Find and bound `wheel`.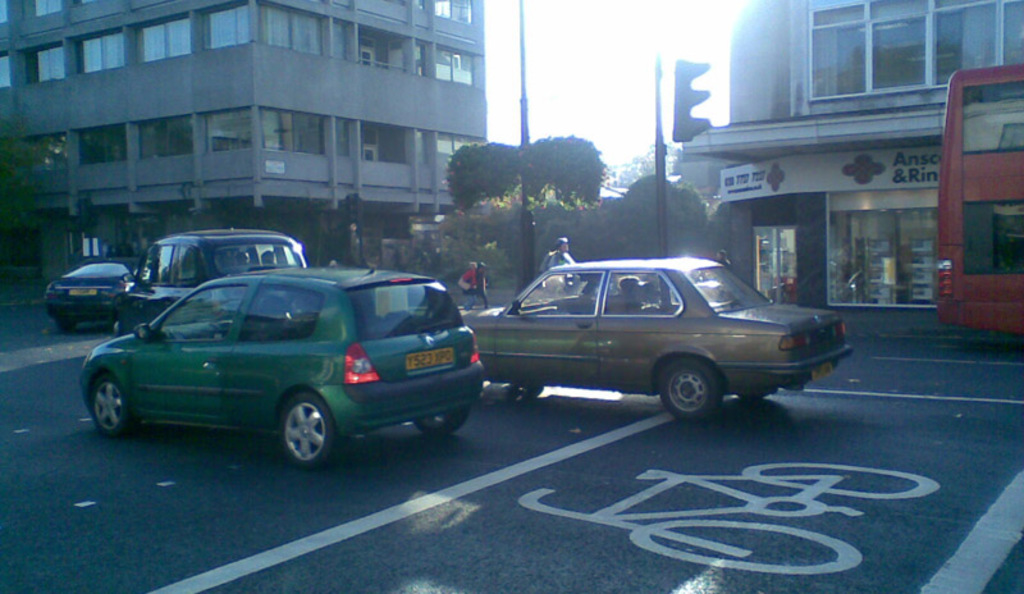
Bound: 735/393/764/406.
